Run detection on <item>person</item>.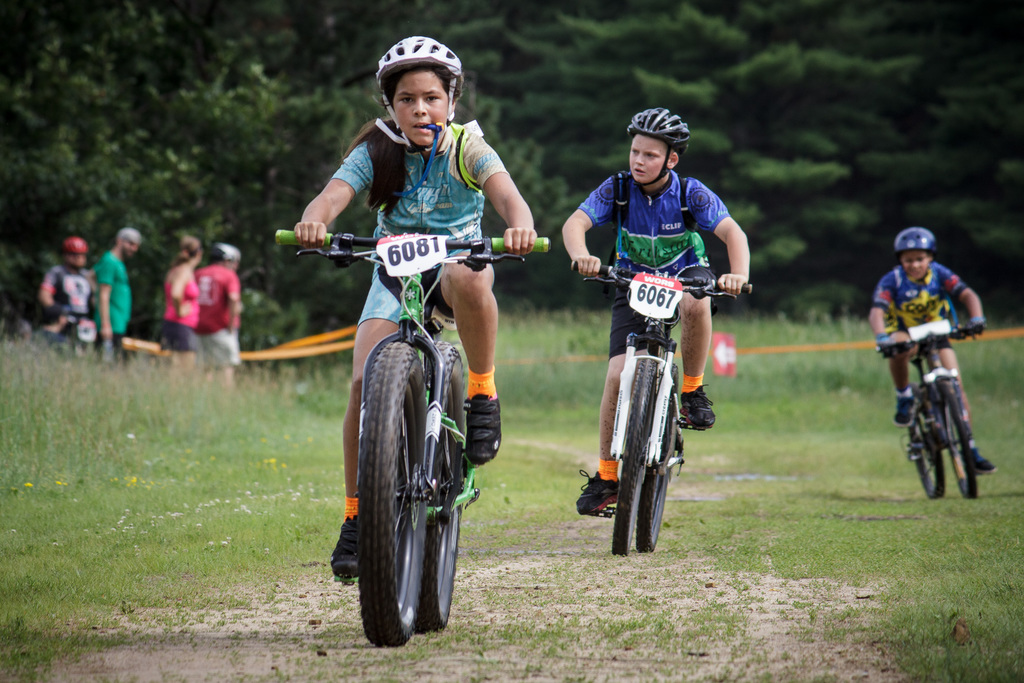
Result: [40,231,99,350].
